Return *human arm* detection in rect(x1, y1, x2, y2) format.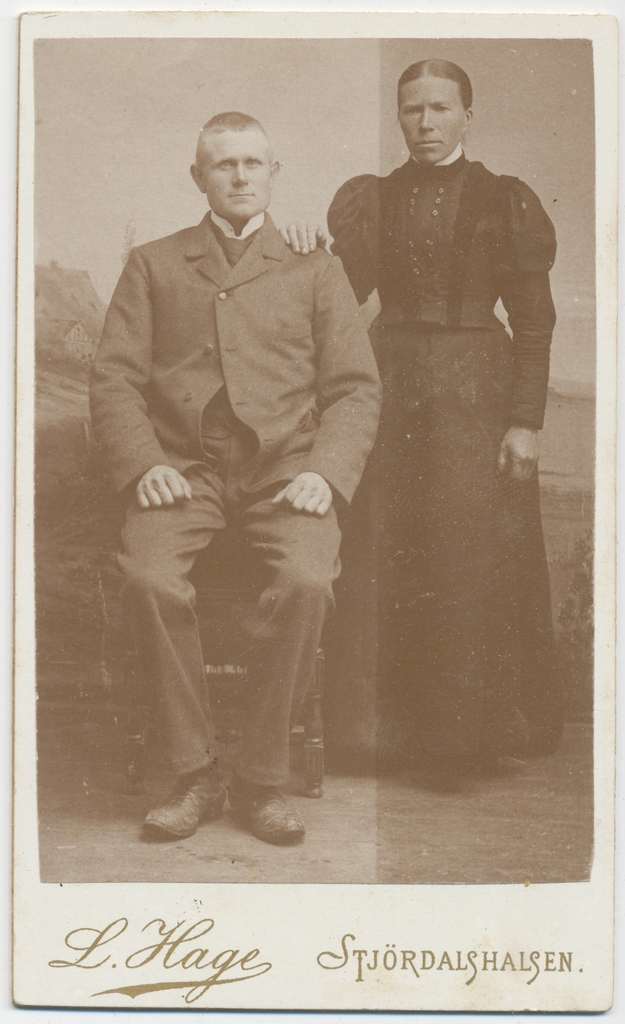
rect(273, 168, 387, 310).
